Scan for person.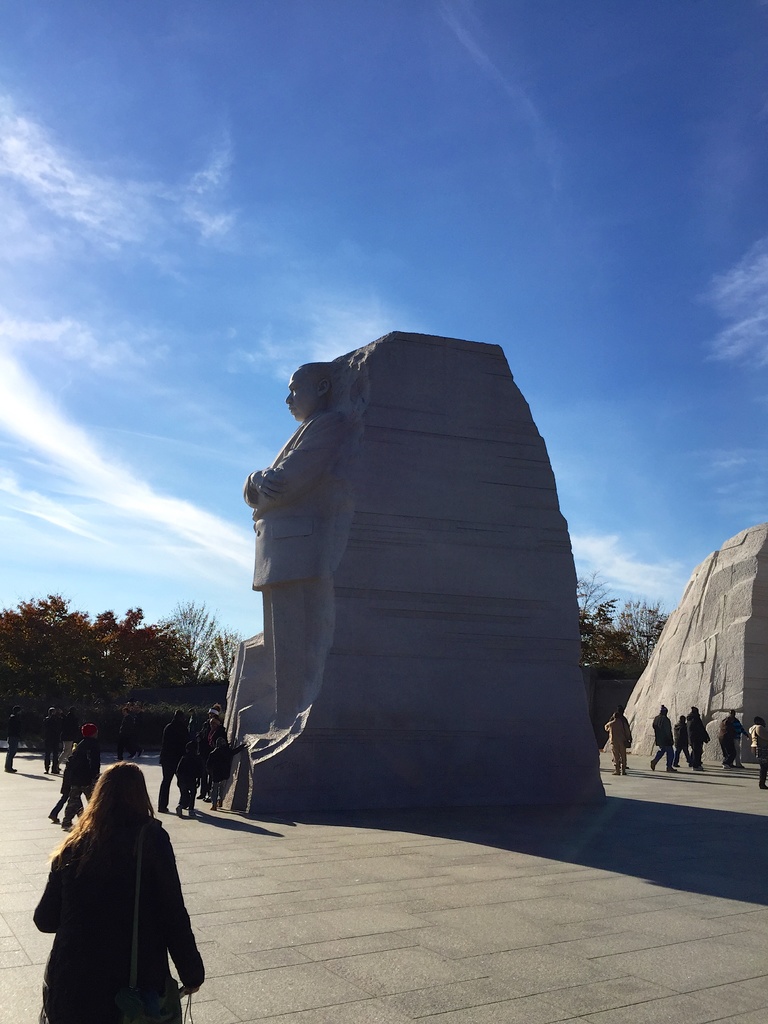
Scan result: box=[38, 703, 64, 776].
